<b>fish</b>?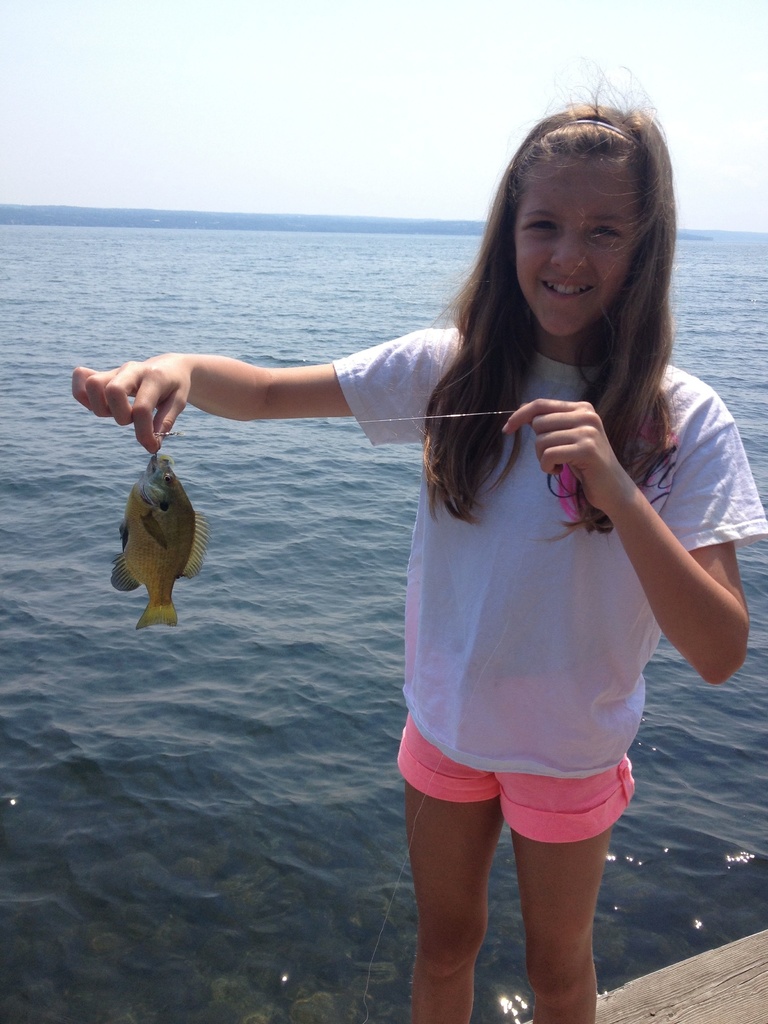
102:442:218:627
